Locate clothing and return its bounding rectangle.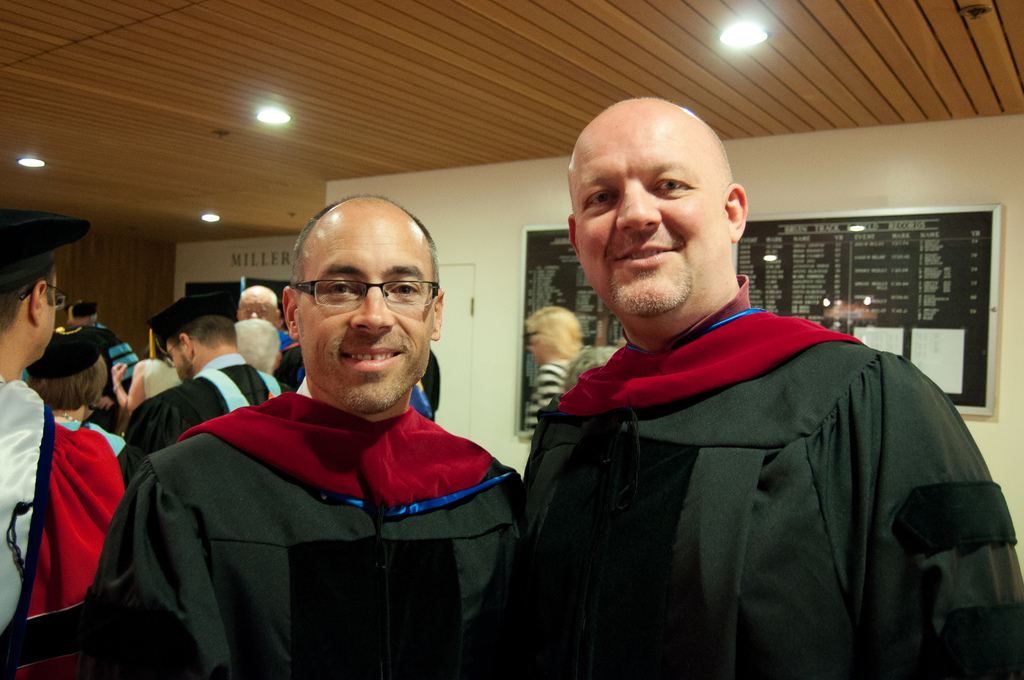
{"left": 525, "top": 355, "right": 577, "bottom": 429}.
